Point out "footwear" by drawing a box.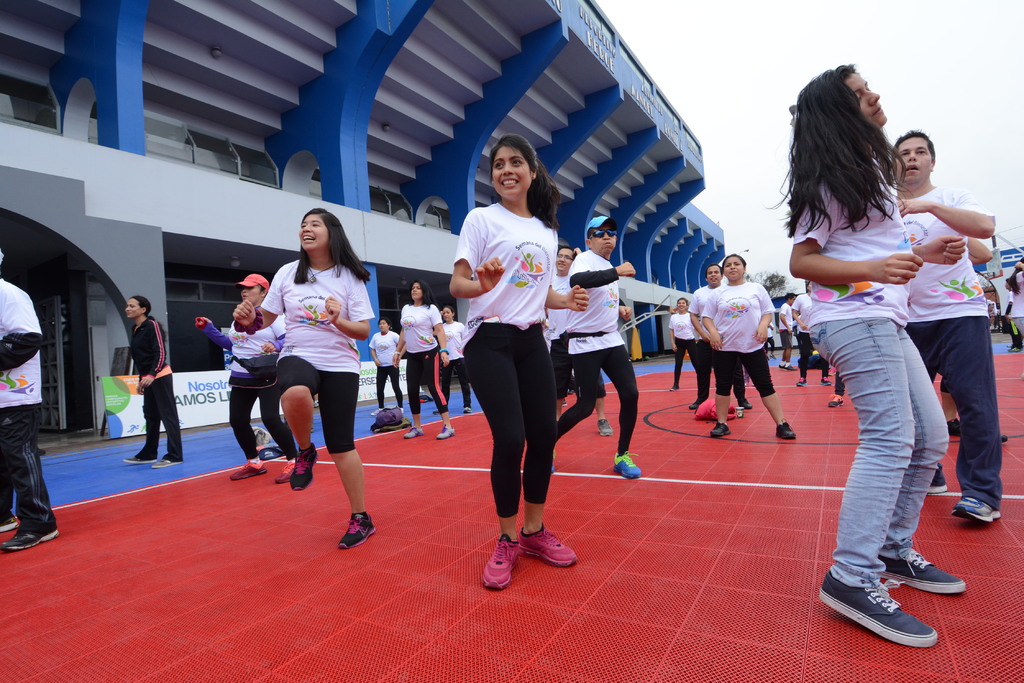
{"left": 372, "top": 407, "right": 378, "bottom": 417}.
